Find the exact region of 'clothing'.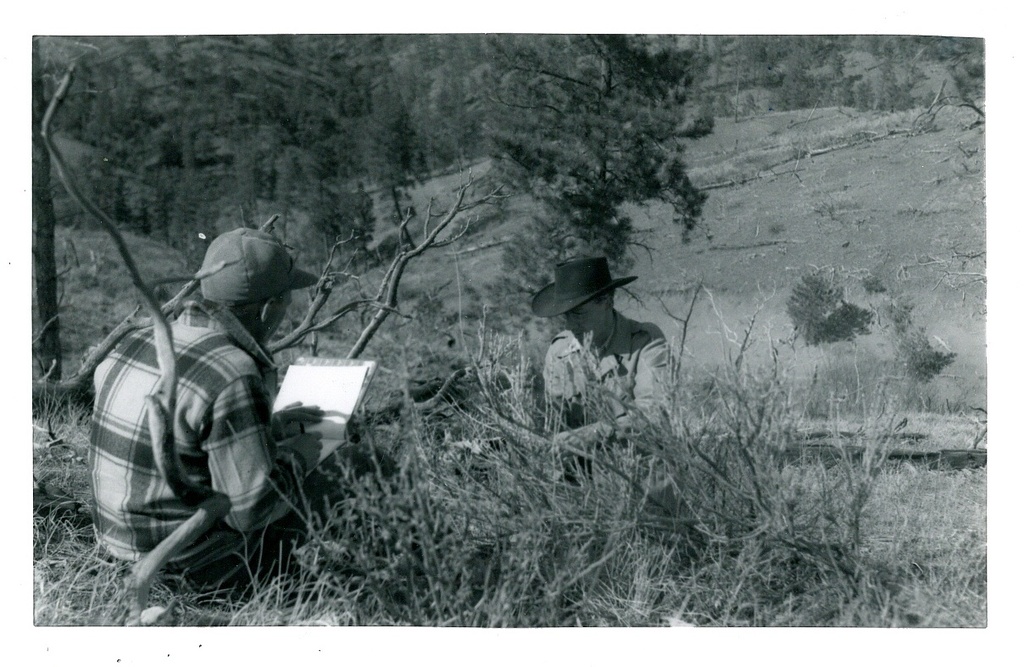
Exact region: <bbox>85, 255, 291, 577</bbox>.
